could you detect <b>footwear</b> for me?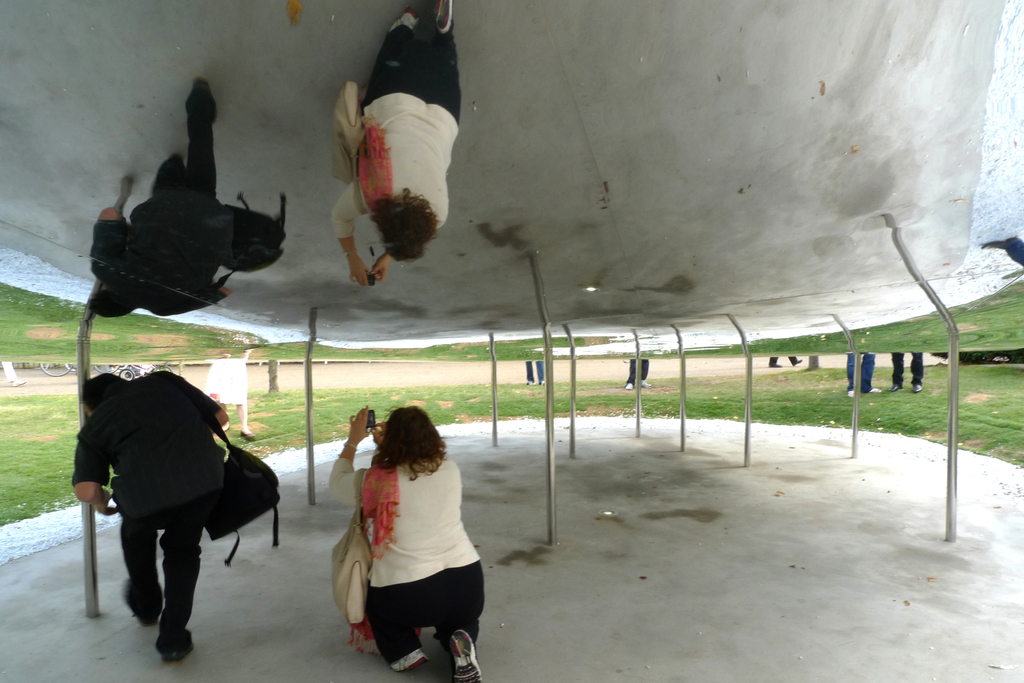
Detection result: bbox(870, 385, 884, 393).
